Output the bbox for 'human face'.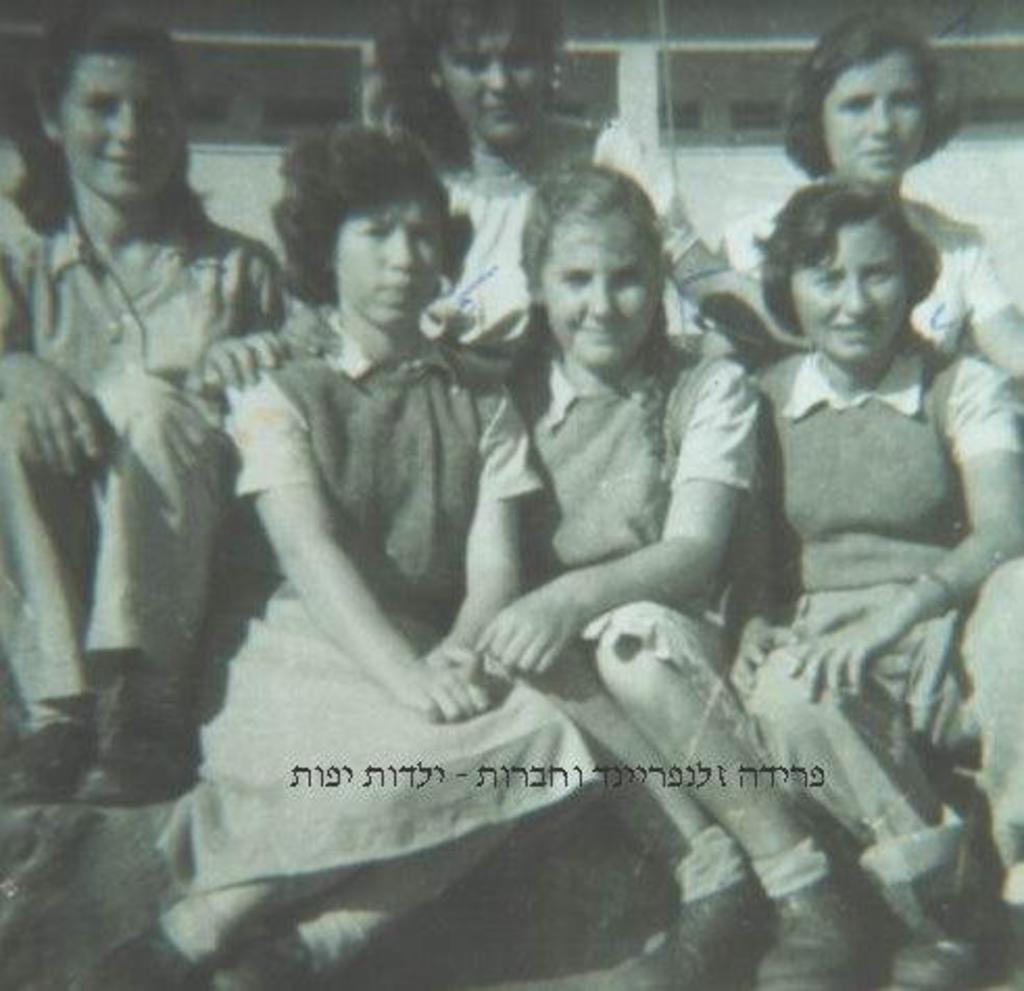
crop(820, 50, 930, 194).
